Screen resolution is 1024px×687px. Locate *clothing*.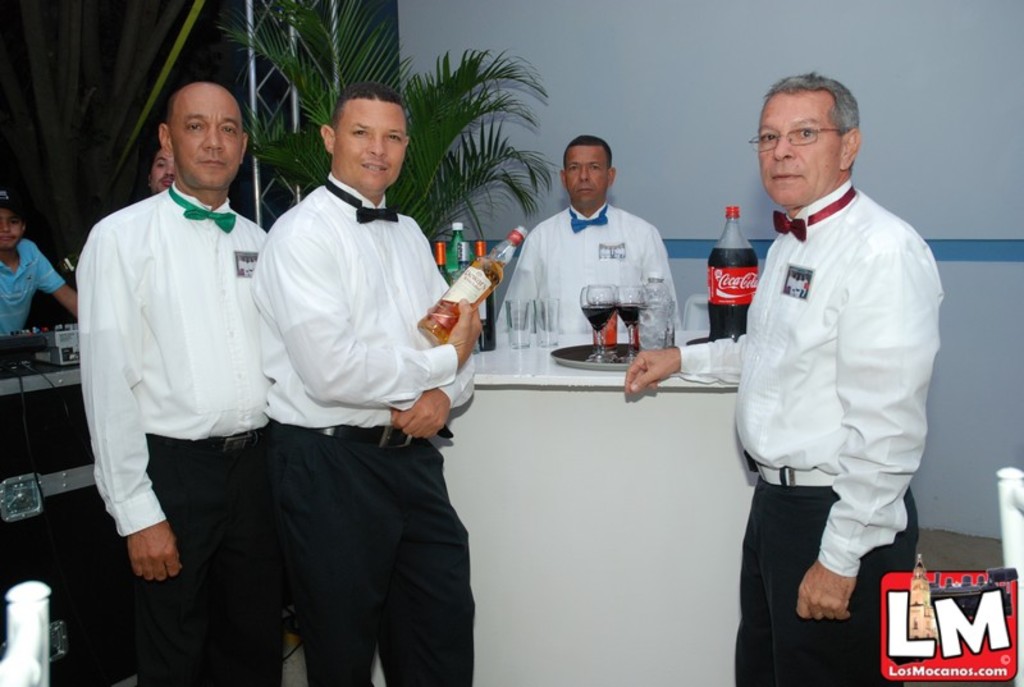
[x1=494, y1=210, x2=682, y2=335].
